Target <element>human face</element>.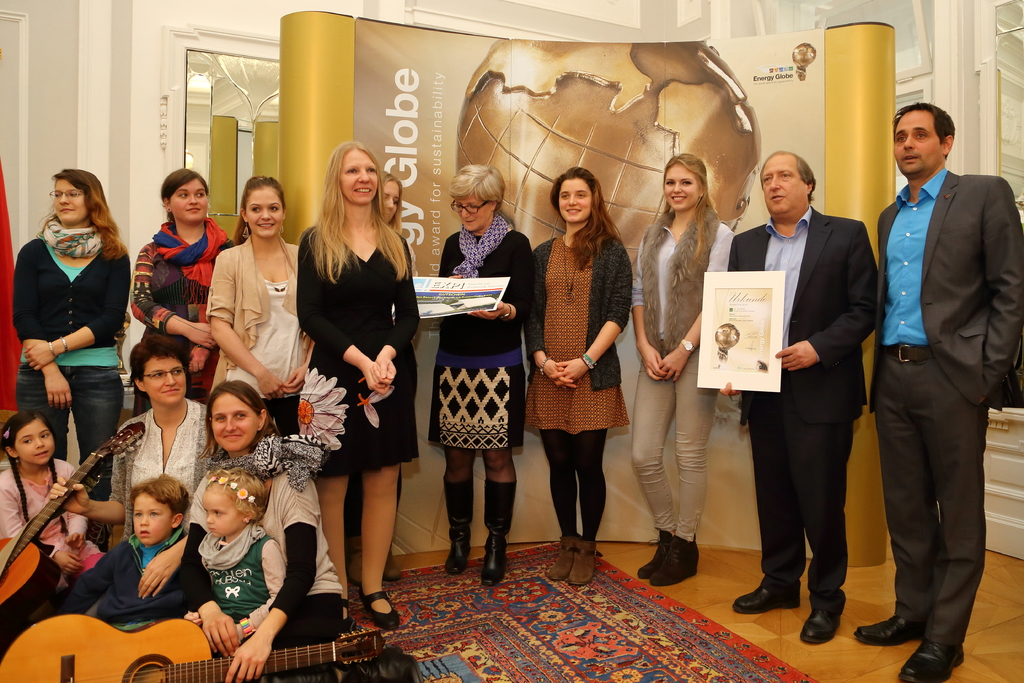
Target region: [18,416,49,462].
